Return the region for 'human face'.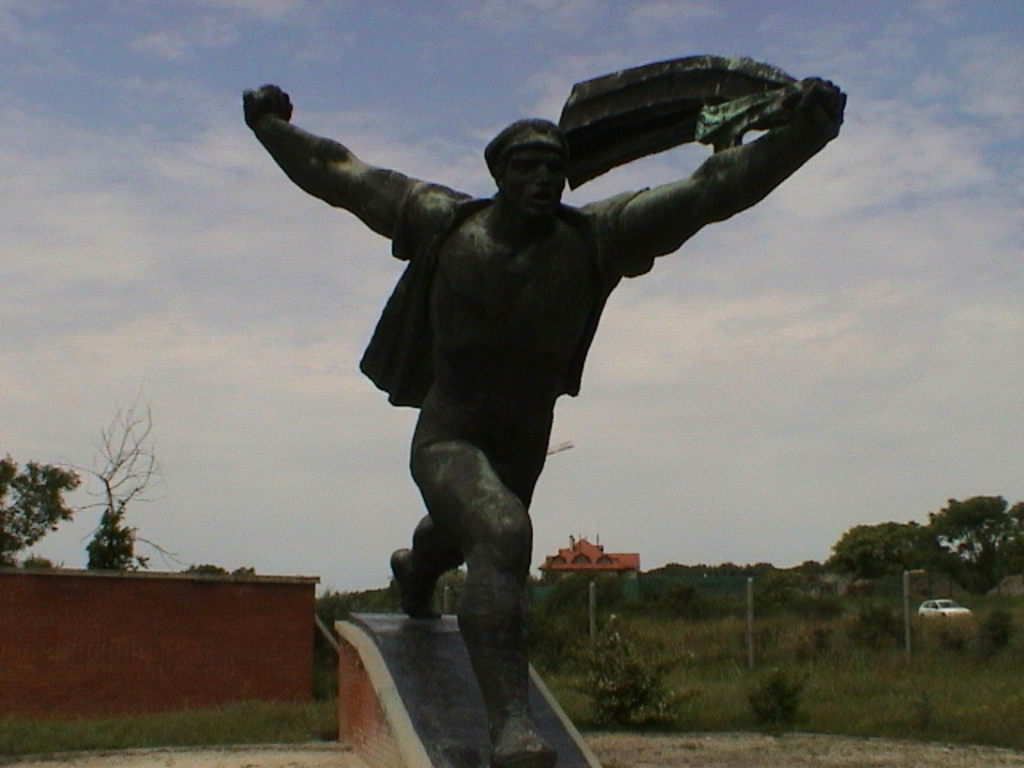
(x1=496, y1=142, x2=573, y2=227).
